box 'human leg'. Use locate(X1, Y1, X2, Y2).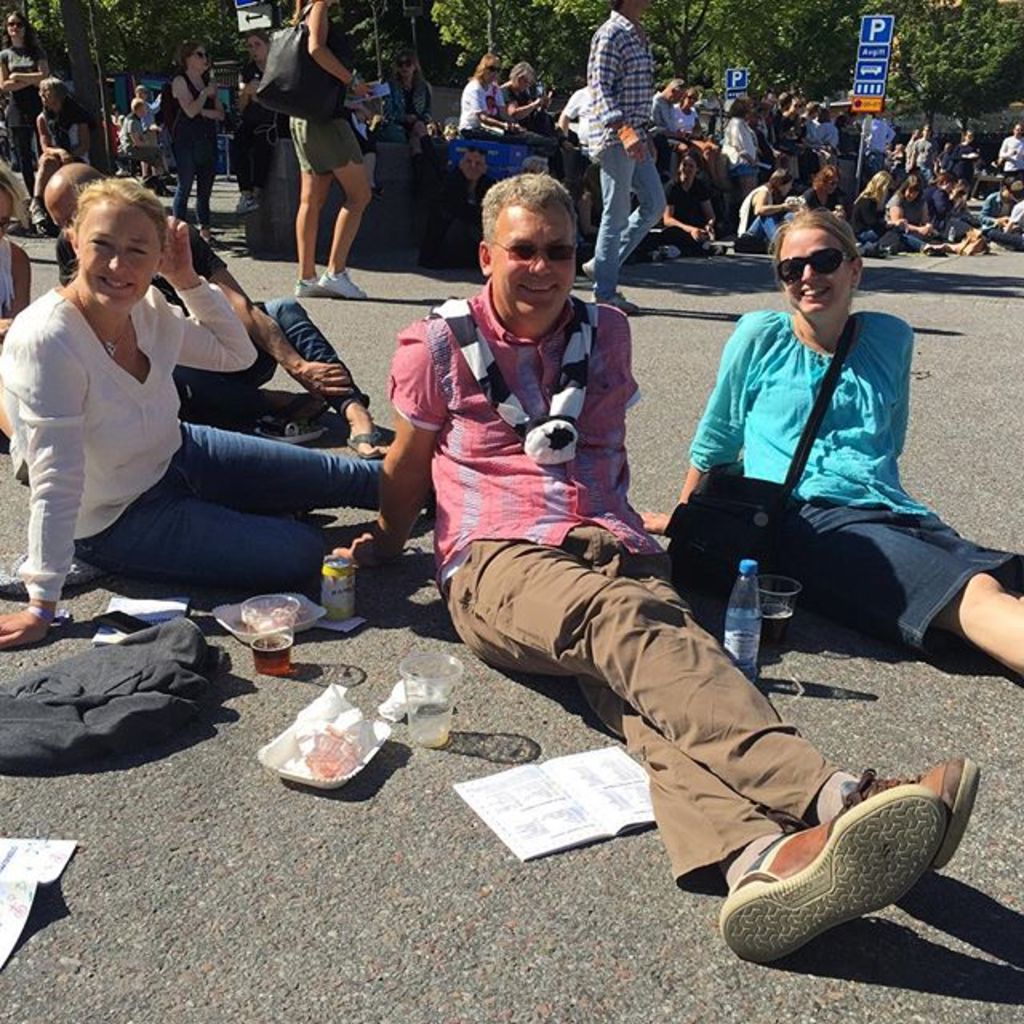
locate(795, 488, 1022, 664).
